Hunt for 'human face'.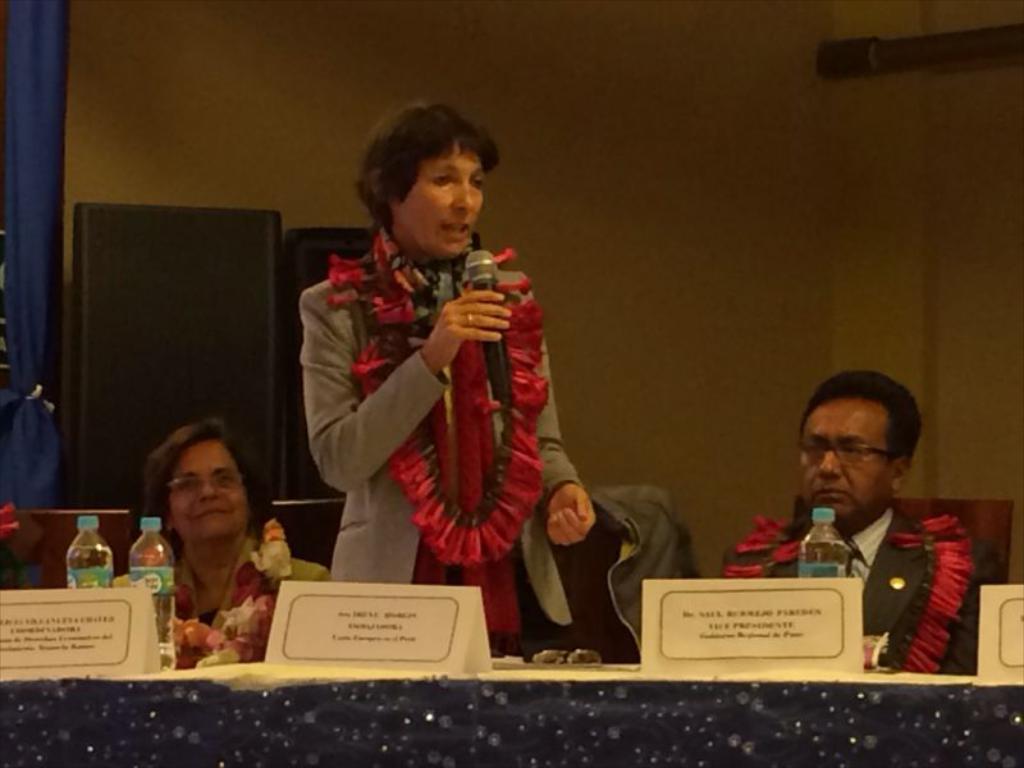
Hunted down at bbox=[803, 404, 895, 525].
